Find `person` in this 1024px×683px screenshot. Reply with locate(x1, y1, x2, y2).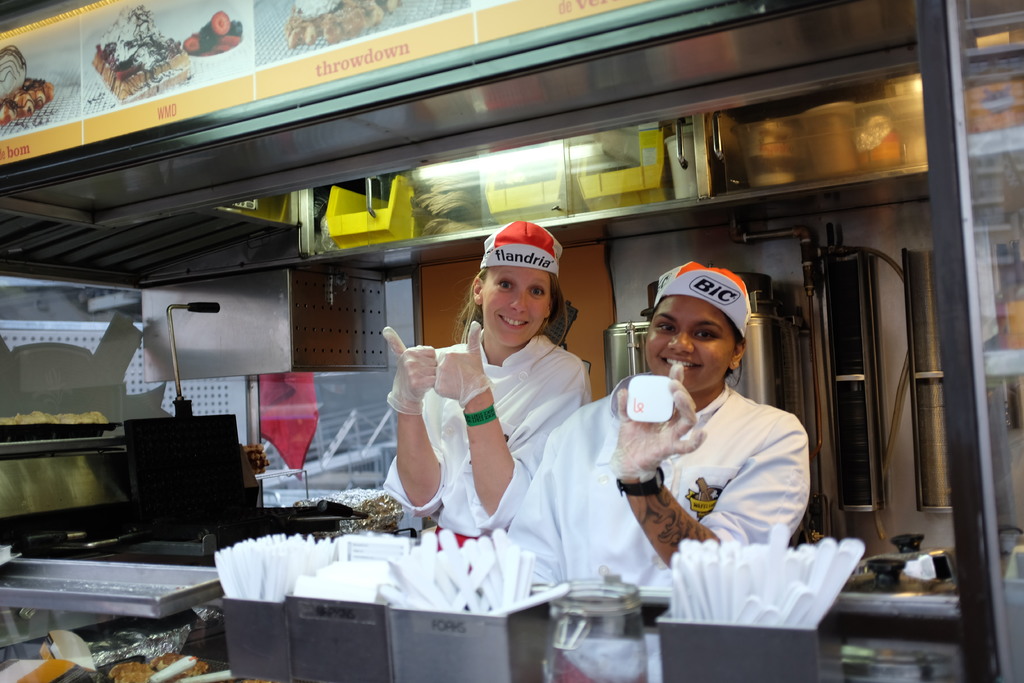
locate(623, 232, 819, 649).
